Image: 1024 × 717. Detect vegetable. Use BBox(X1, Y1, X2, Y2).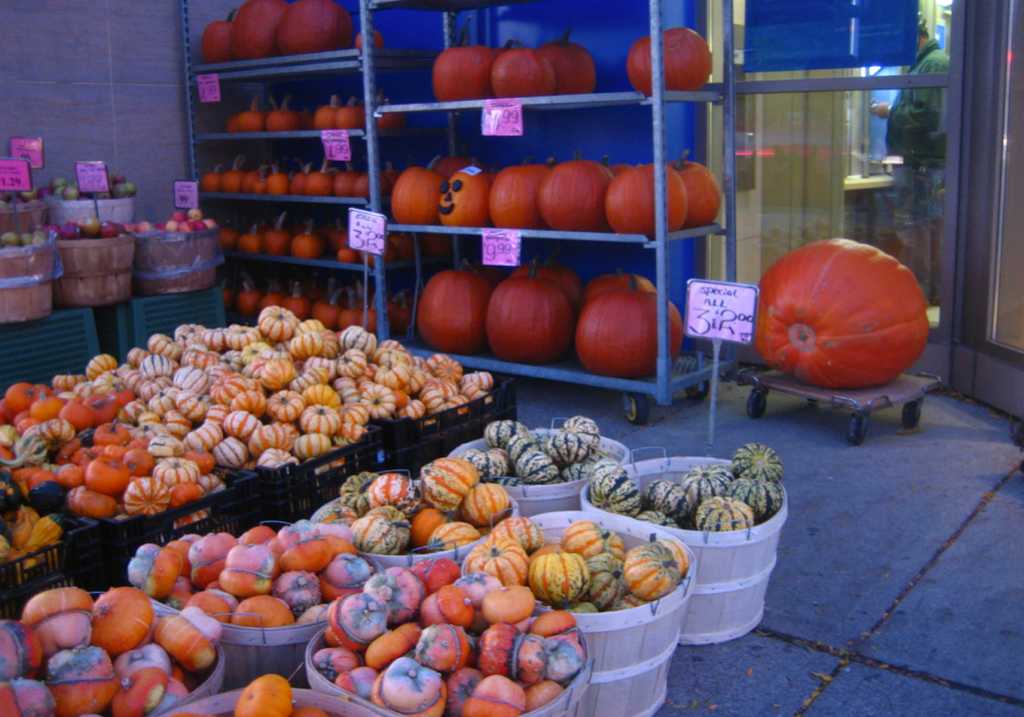
BBox(120, 401, 148, 430).
